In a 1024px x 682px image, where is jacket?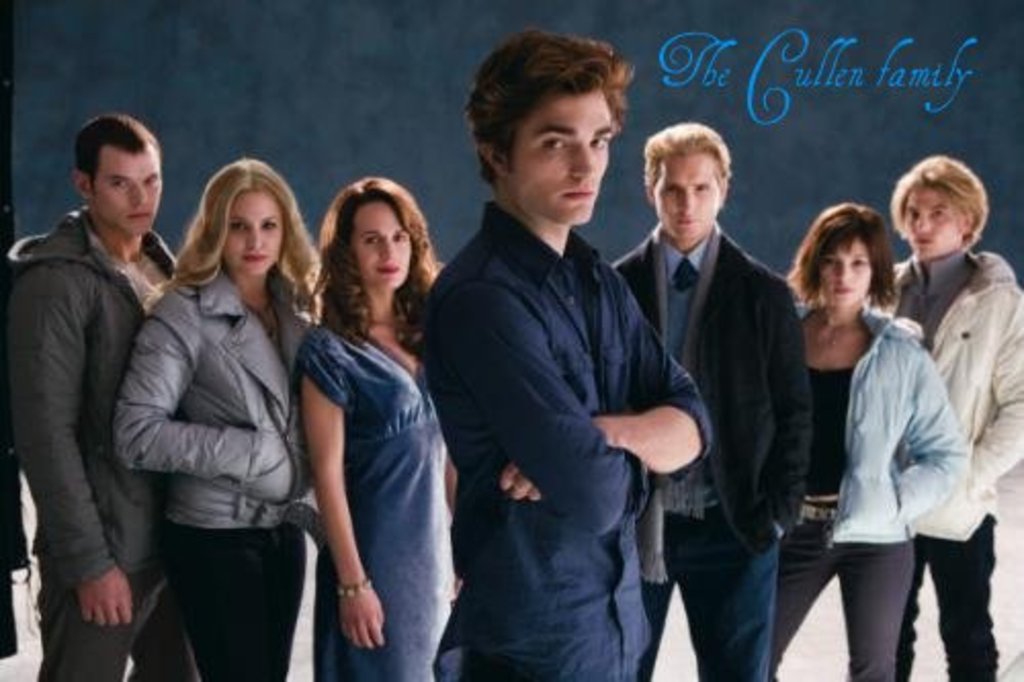
detection(12, 158, 174, 576).
